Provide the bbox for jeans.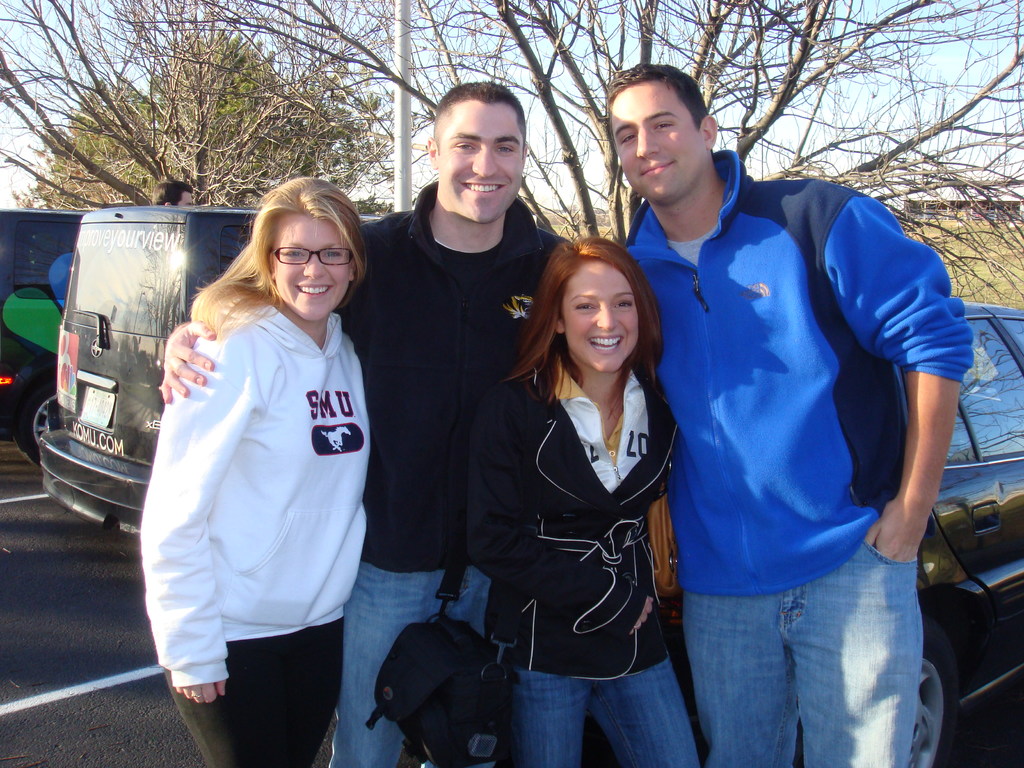
bbox(486, 650, 714, 761).
